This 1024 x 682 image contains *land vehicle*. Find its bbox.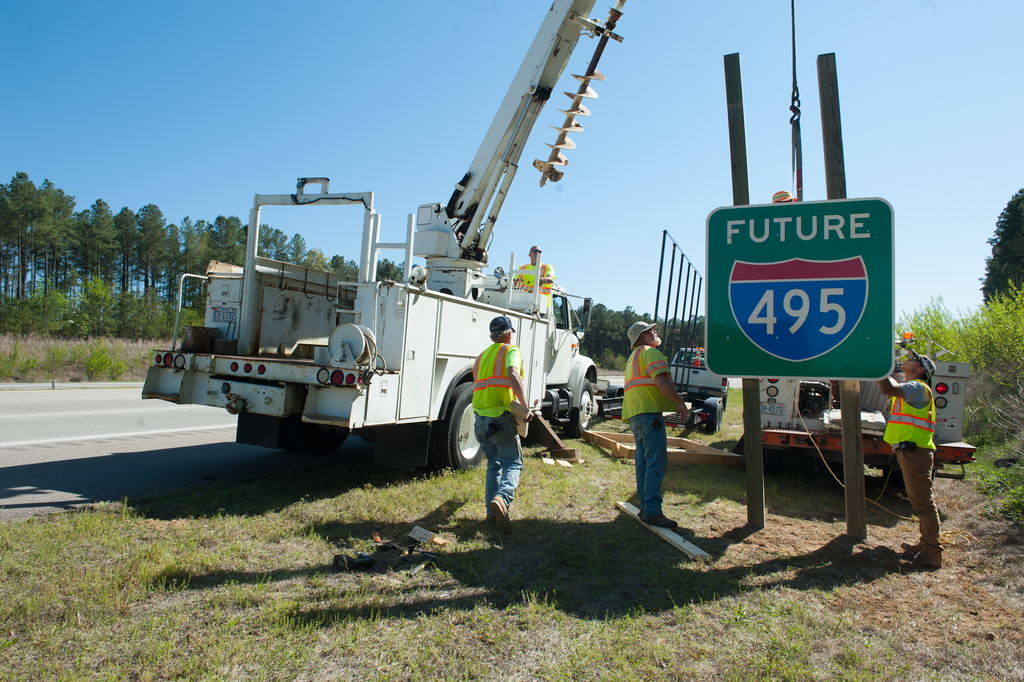
{"x1": 758, "y1": 362, "x2": 973, "y2": 492}.
